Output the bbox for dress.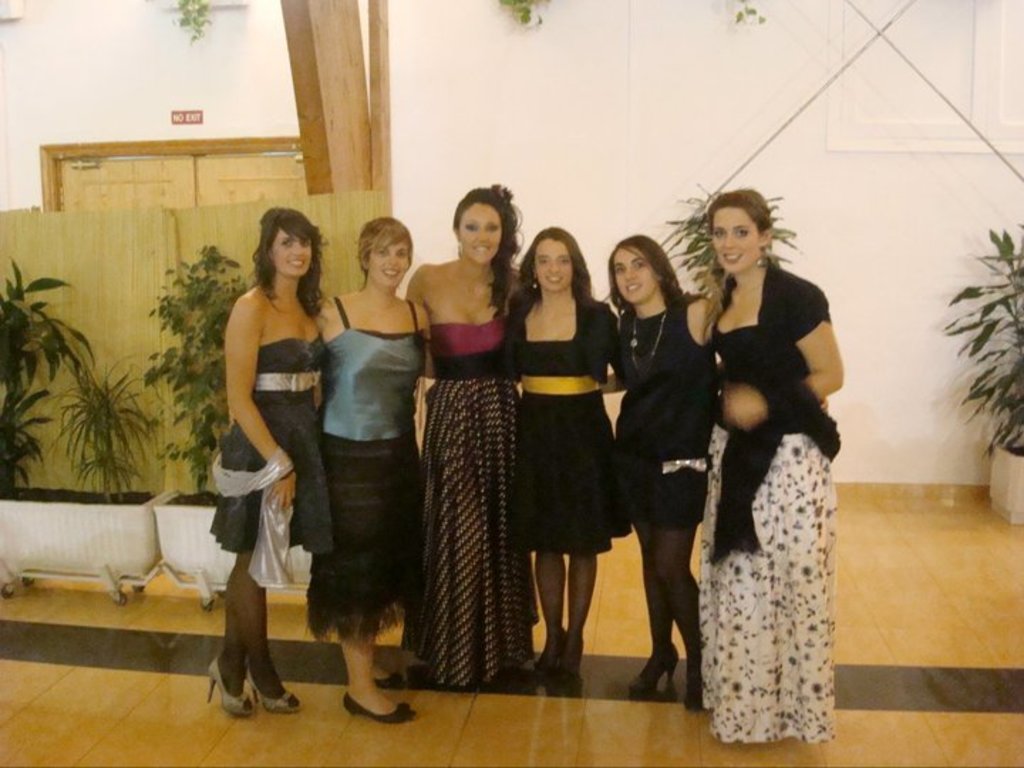
box=[508, 341, 634, 556].
